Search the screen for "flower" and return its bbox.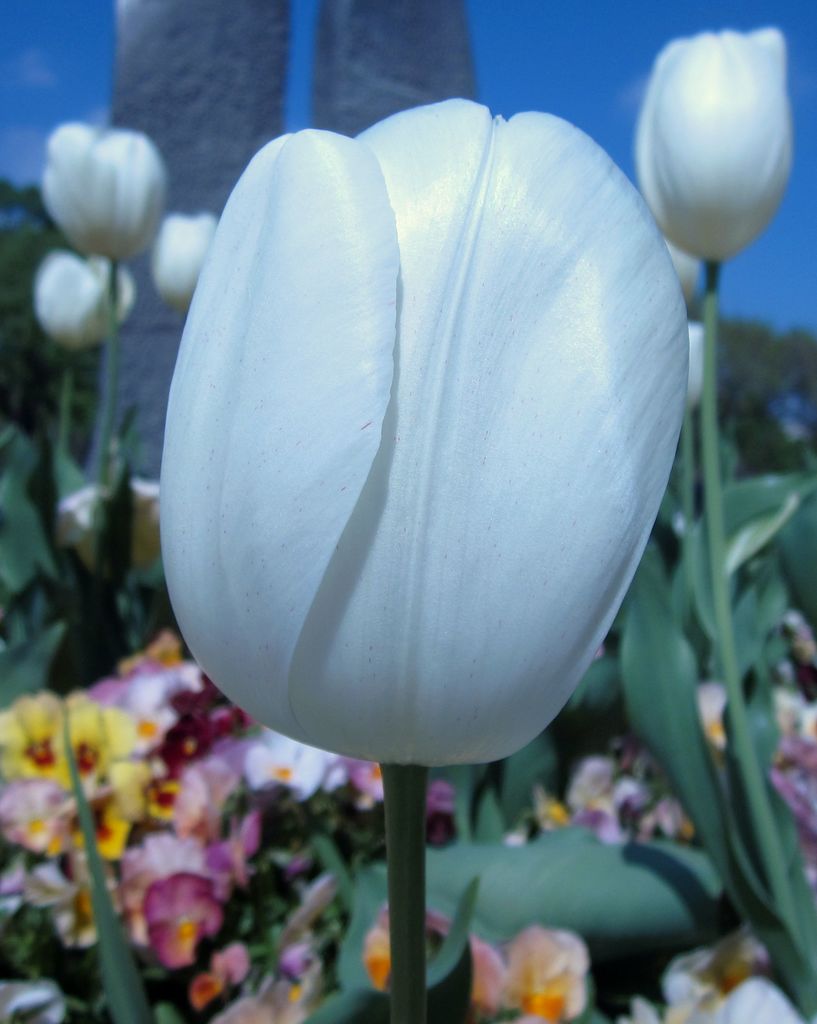
Found: Rect(125, 145, 706, 860).
